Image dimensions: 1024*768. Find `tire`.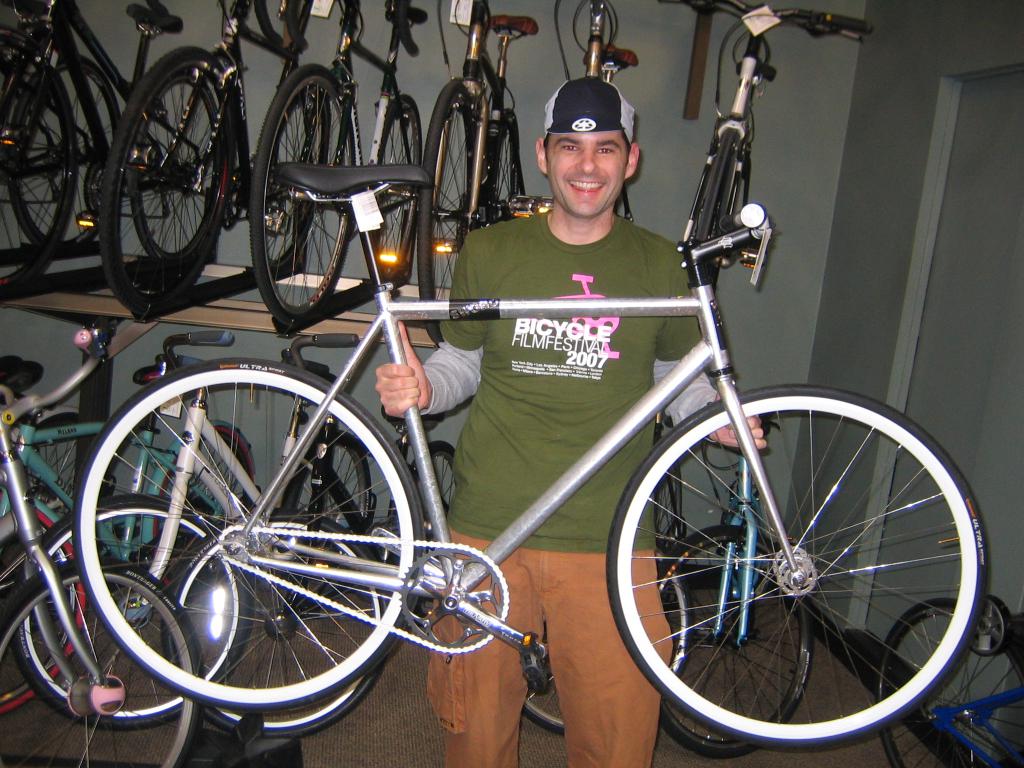
region(609, 384, 984, 755).
